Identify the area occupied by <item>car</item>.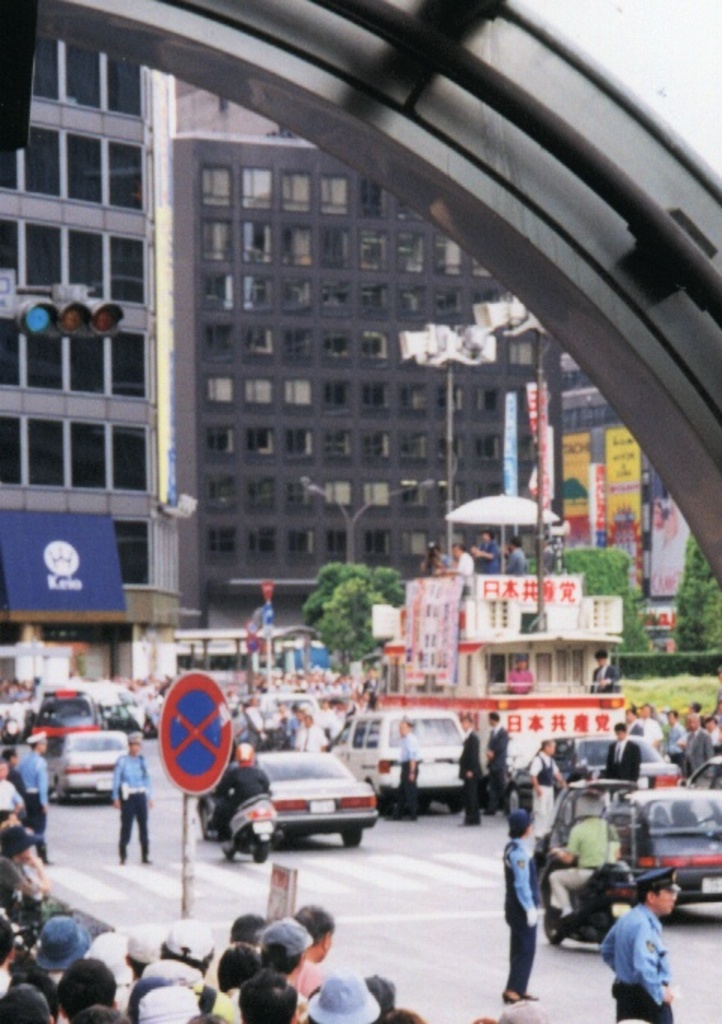
Area: BBox(200, 747, 379, 844).
